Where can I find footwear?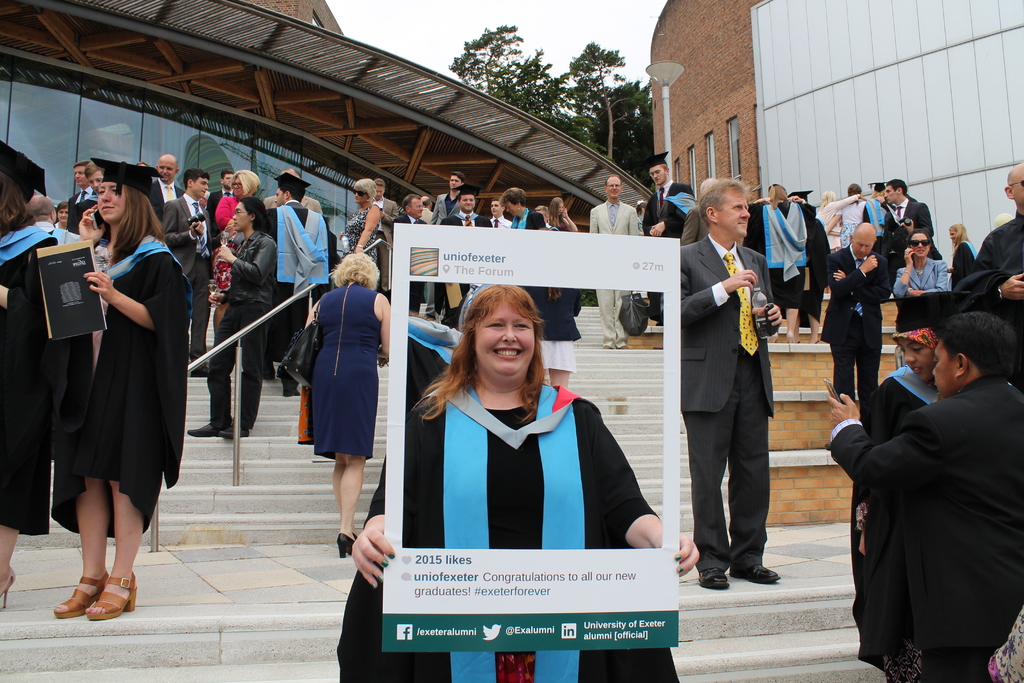
You can find it at <bbox>191, 365, 210, 377</bbox>.
